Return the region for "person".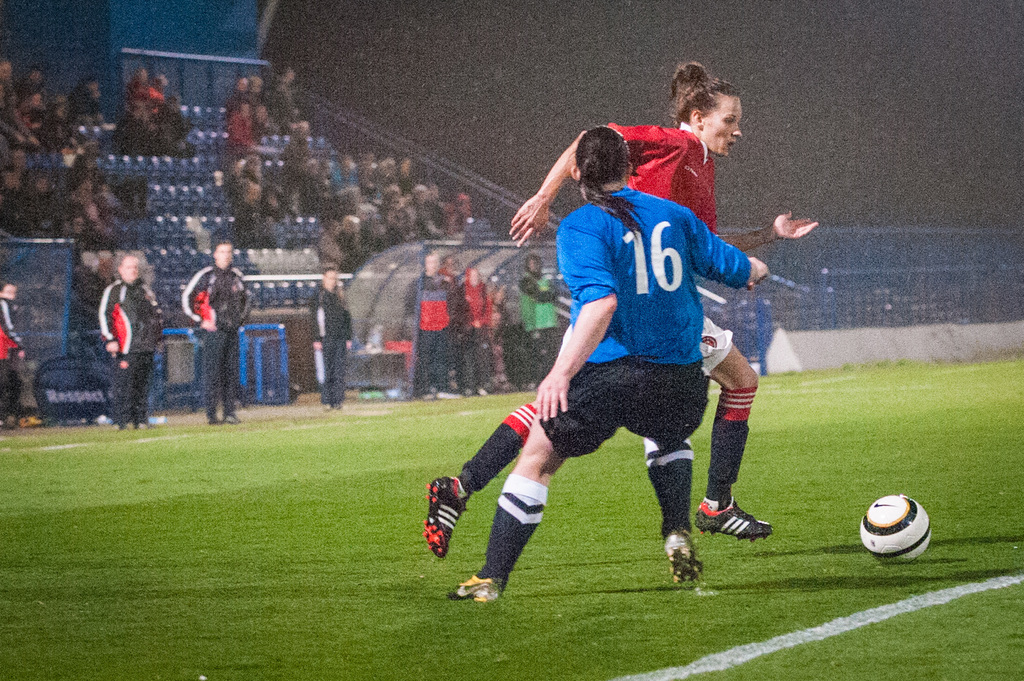
box(95, 255, 159, 421).
